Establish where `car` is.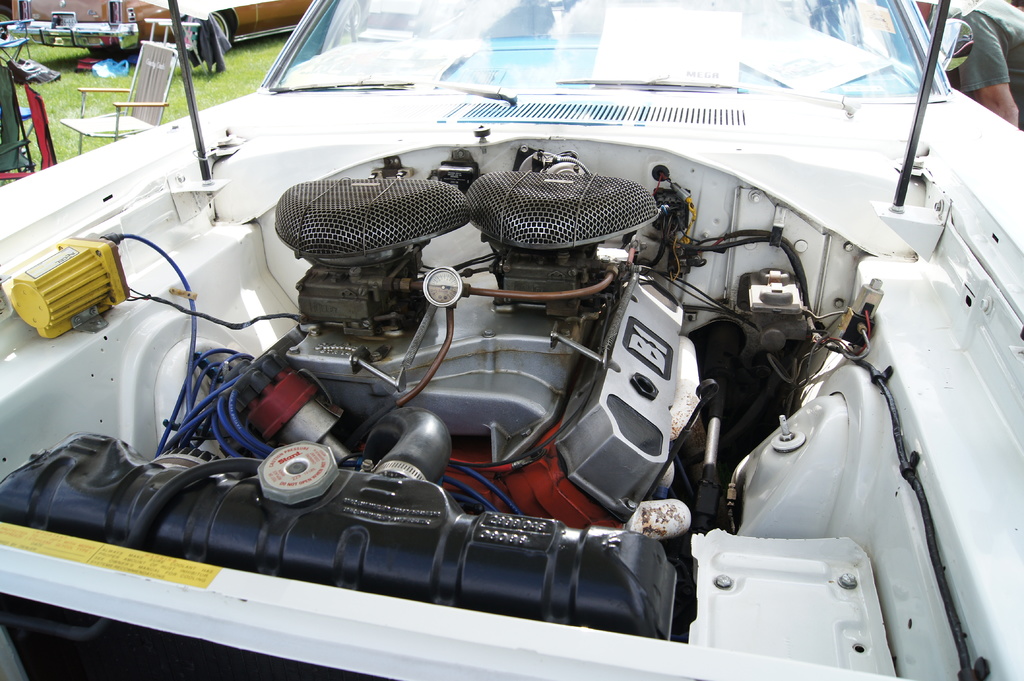
Established at 102 0 308 43.
